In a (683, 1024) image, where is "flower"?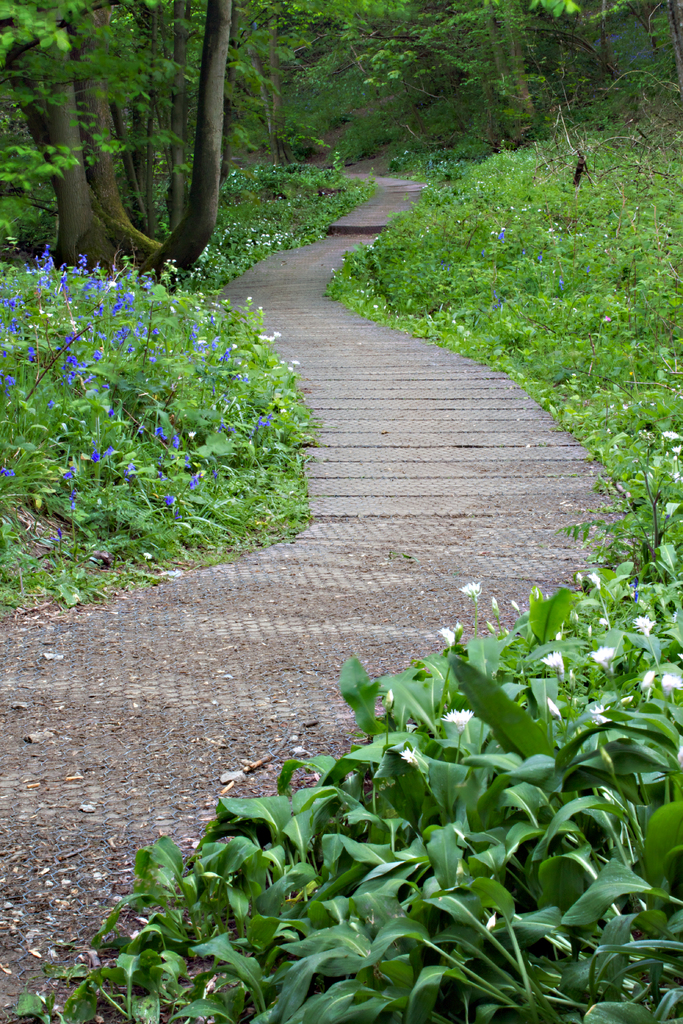
bbox=(448, 711, 472, 723).
